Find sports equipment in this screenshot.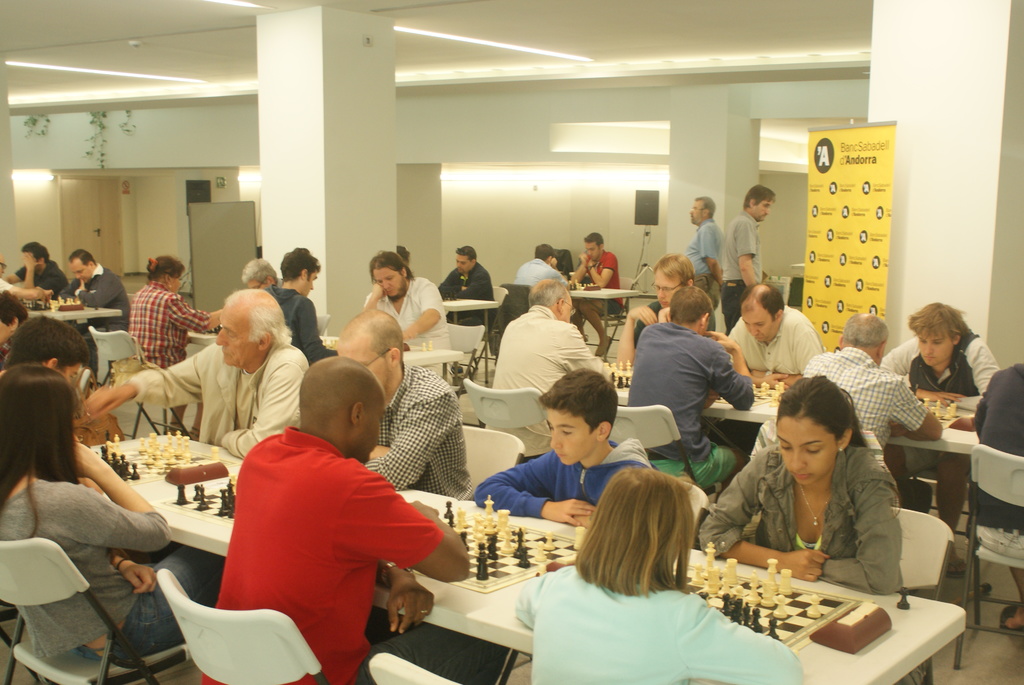
The bounding box for sports equipment is bbox(457, 498, 575, 594).
